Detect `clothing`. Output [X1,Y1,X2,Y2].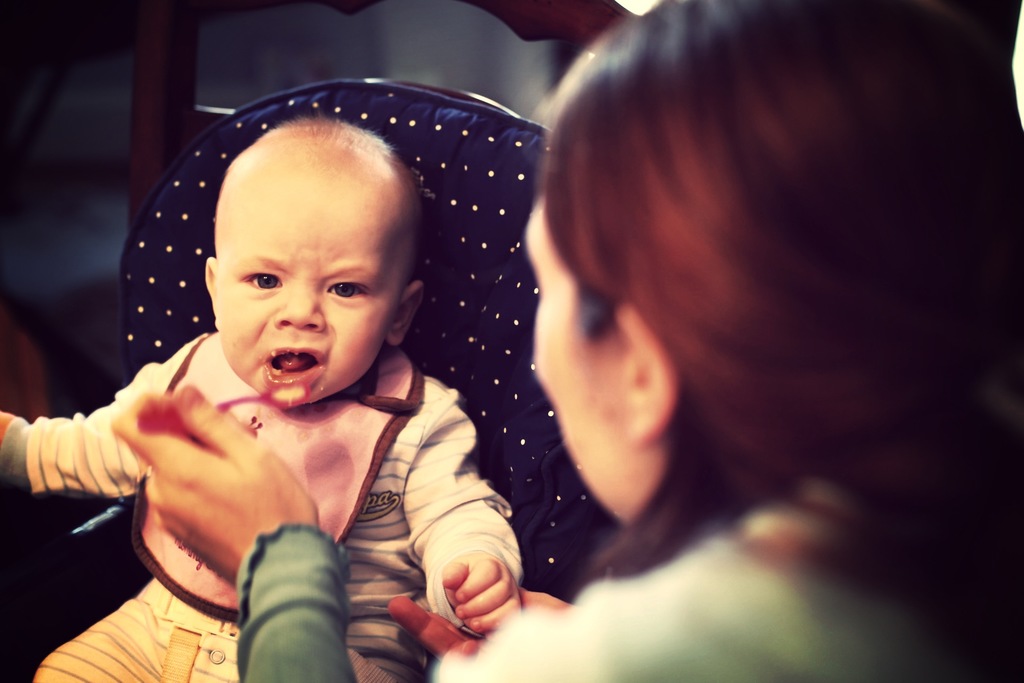
[239,481,983,682].
